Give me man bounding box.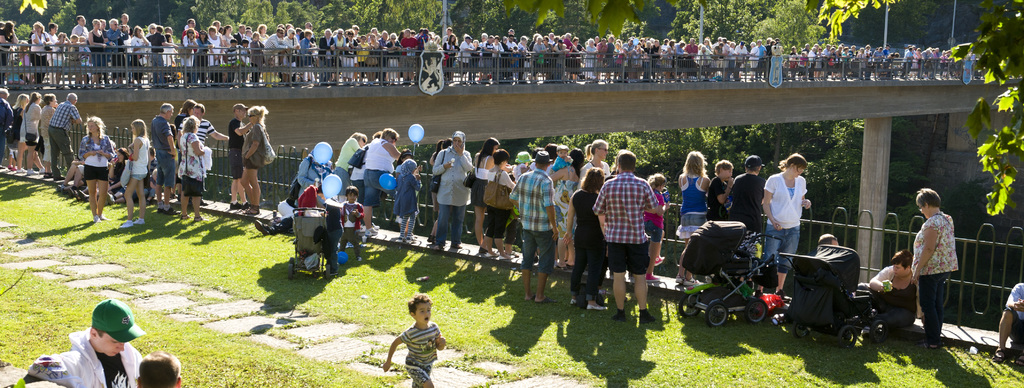
region(70, 15, 93, 42).
